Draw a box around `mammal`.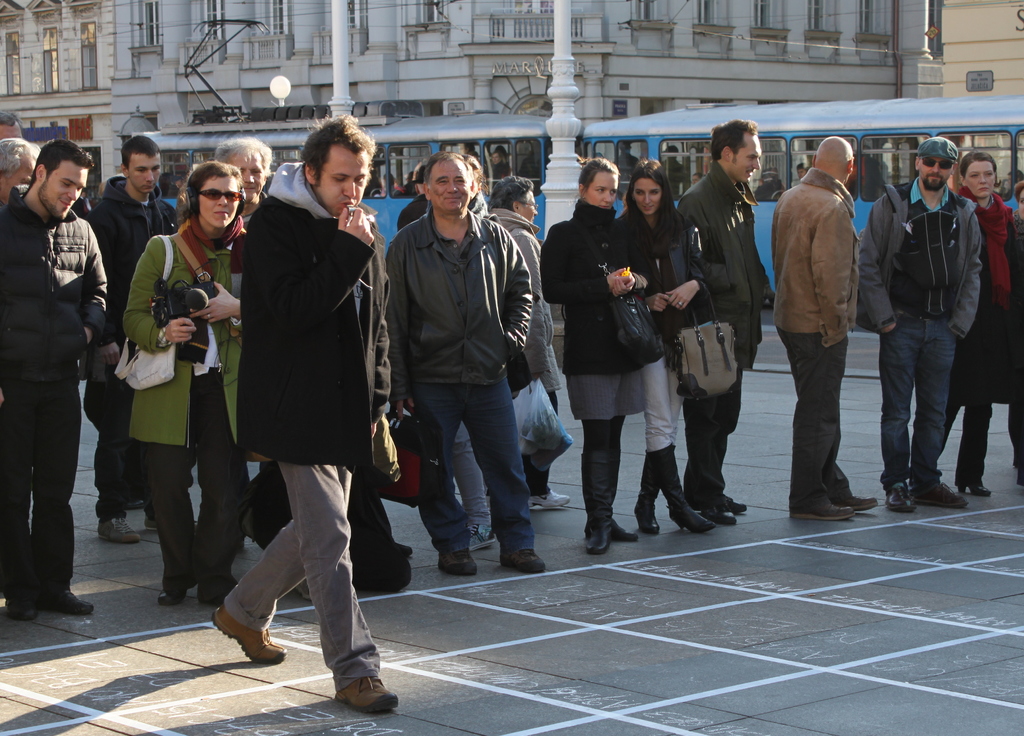
bbox=[489, 169, 569, 508].
